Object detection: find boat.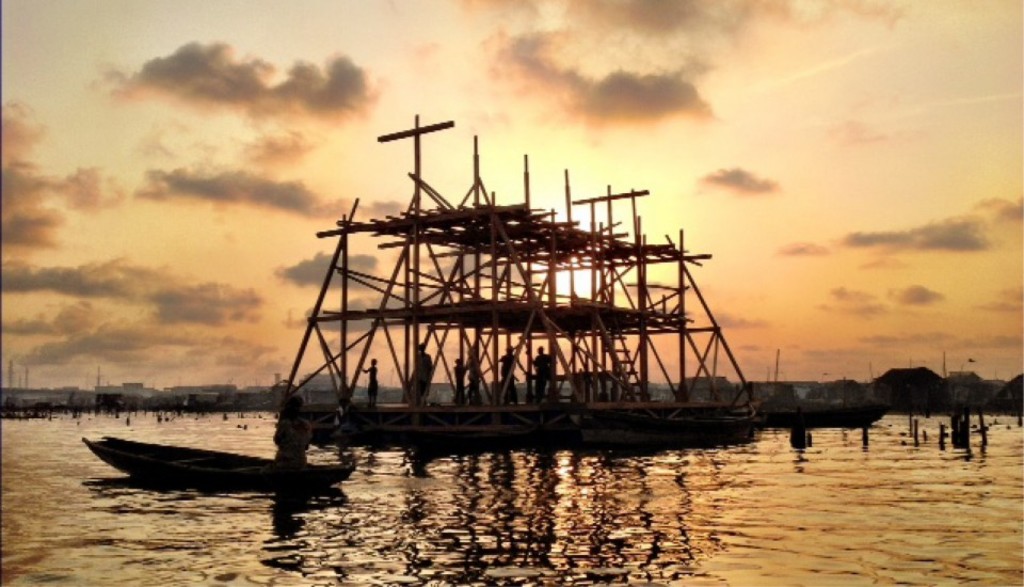
bbox(81, 432, 356, 491).
